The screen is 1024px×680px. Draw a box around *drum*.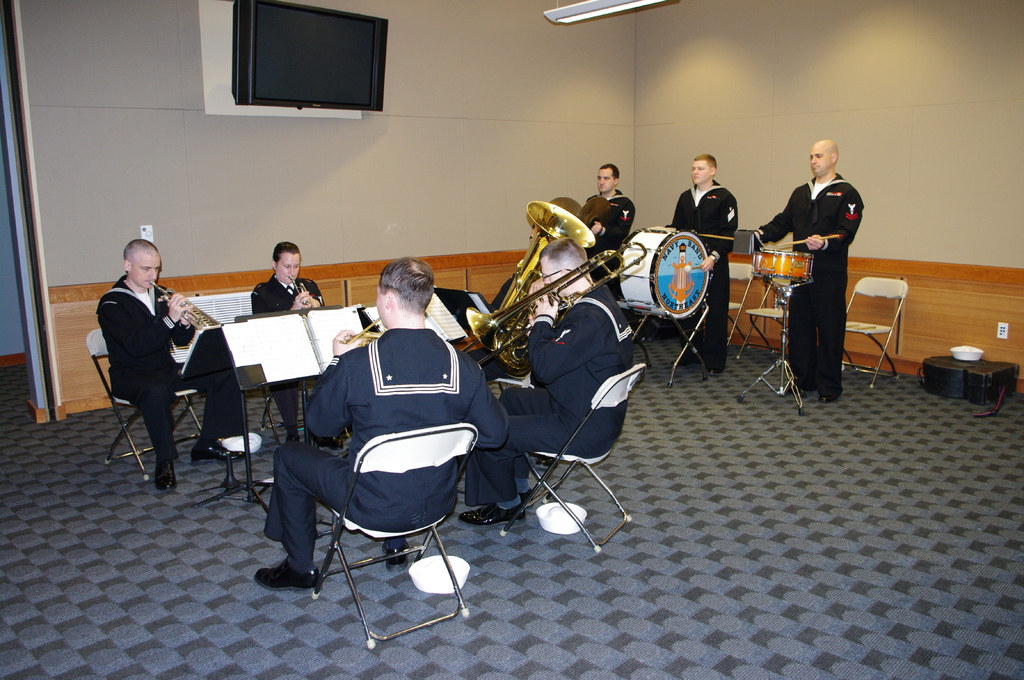
locate(749, 251, 813, 282).
